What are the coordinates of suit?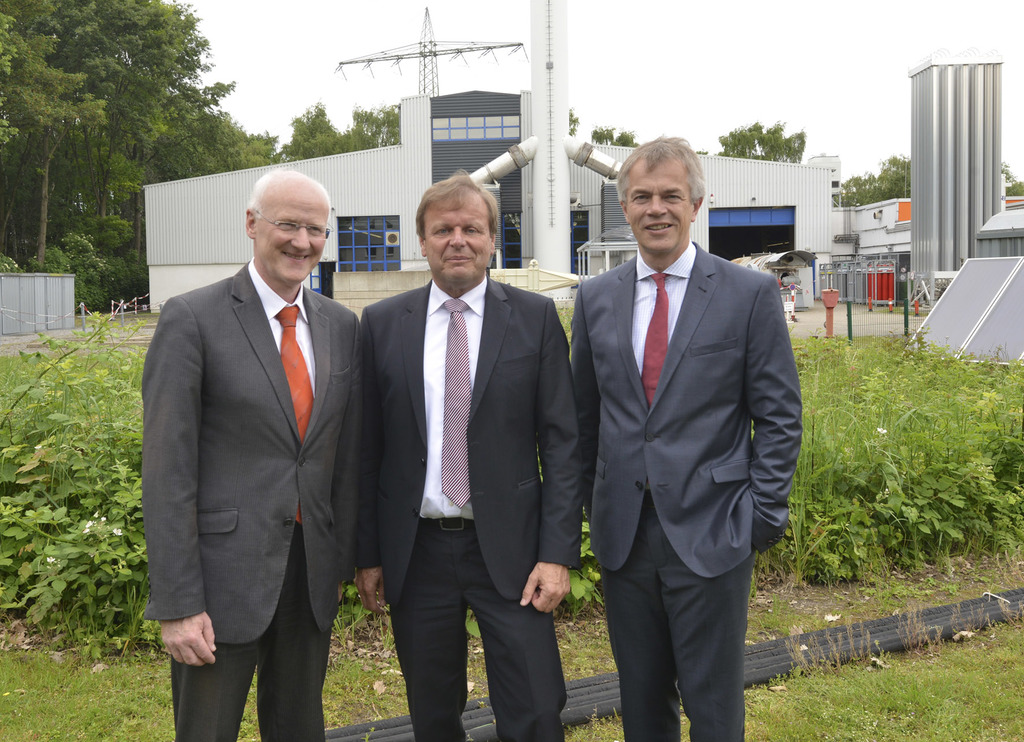
570:242:801:741.
